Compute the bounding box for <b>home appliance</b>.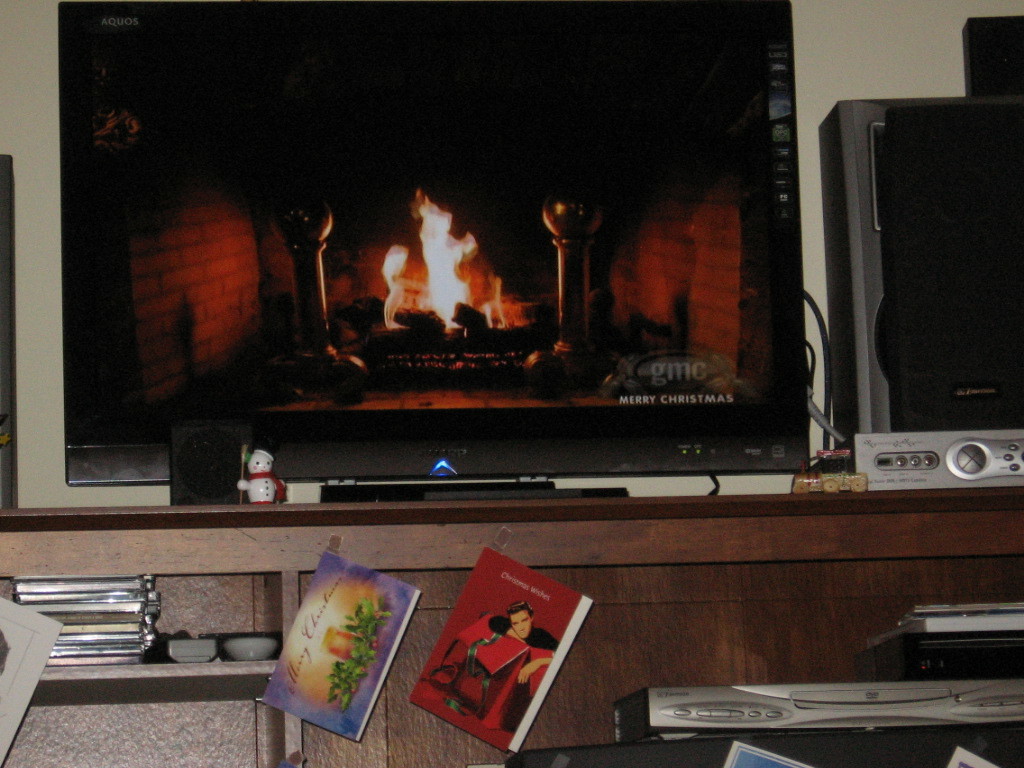
[611,682,1023,744].
